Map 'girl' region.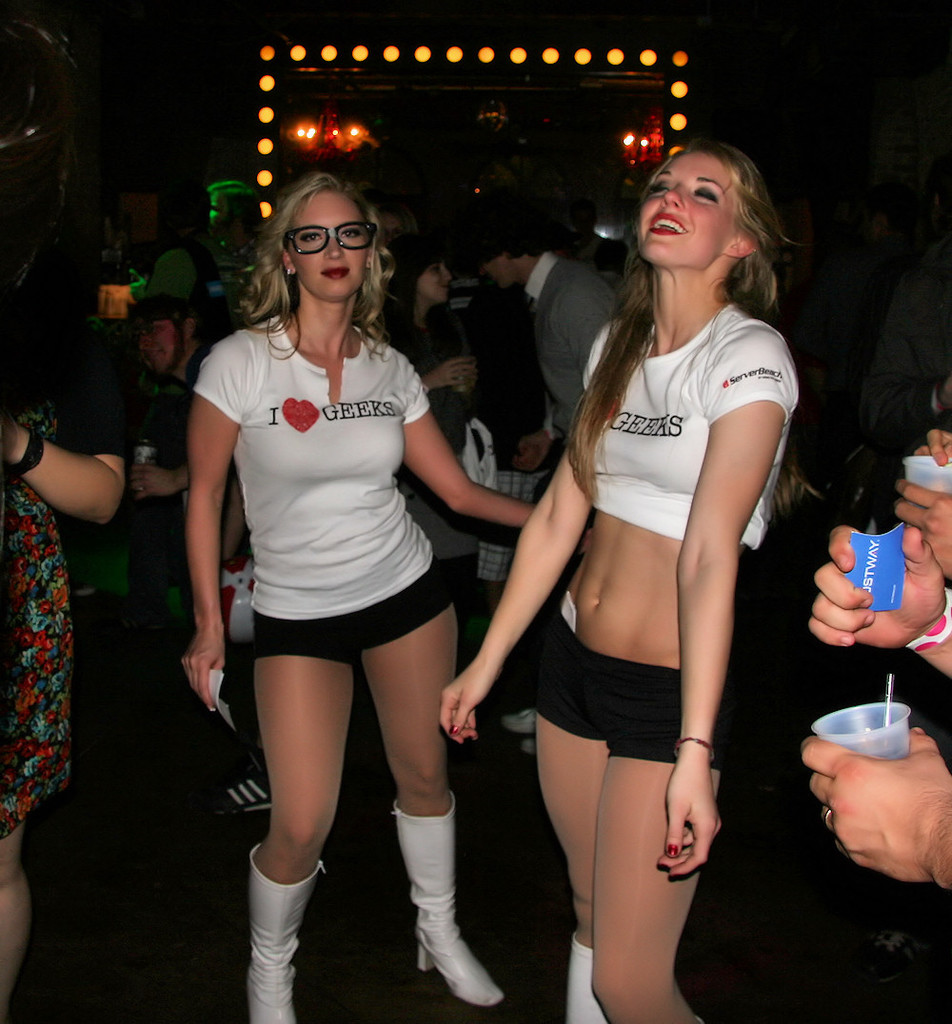
Mapped to 437/139/820/1023.
